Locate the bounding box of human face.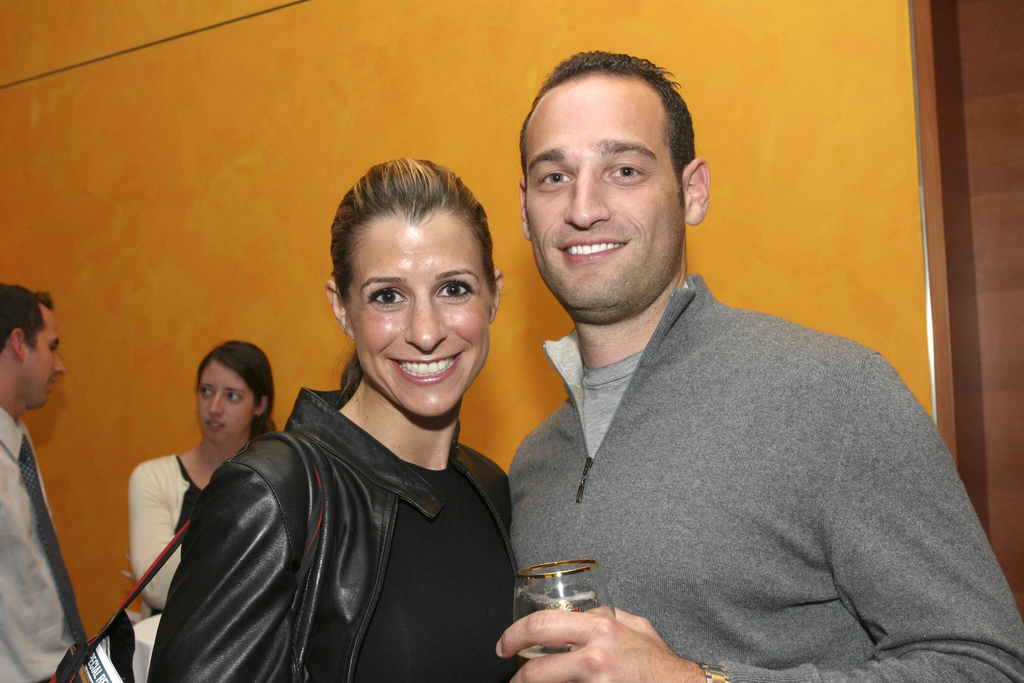
Bounding box: box(339, 210, 494, 424).
